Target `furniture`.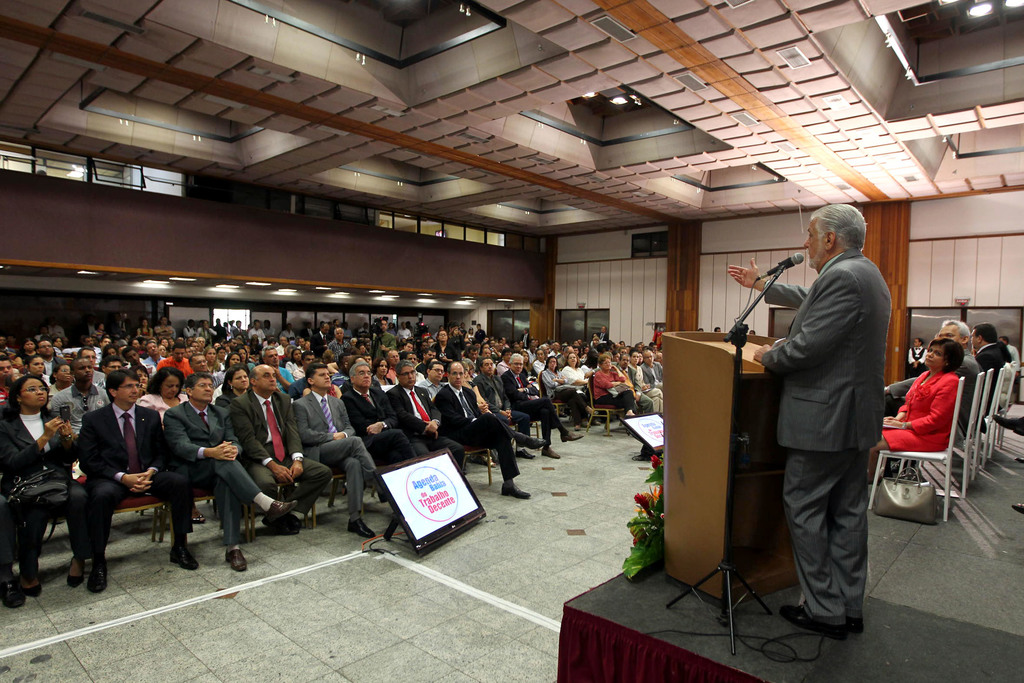
Target region: crop(111, 494, 168, 547).
